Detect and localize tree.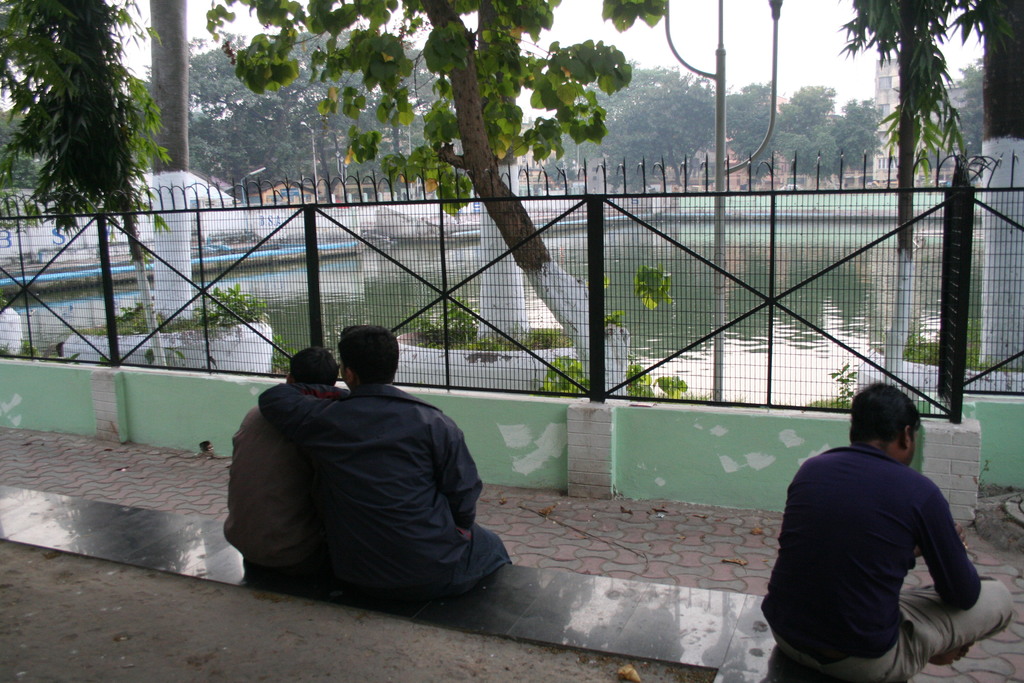
Localized at left=479, top=8, right=533, bottom=349.
